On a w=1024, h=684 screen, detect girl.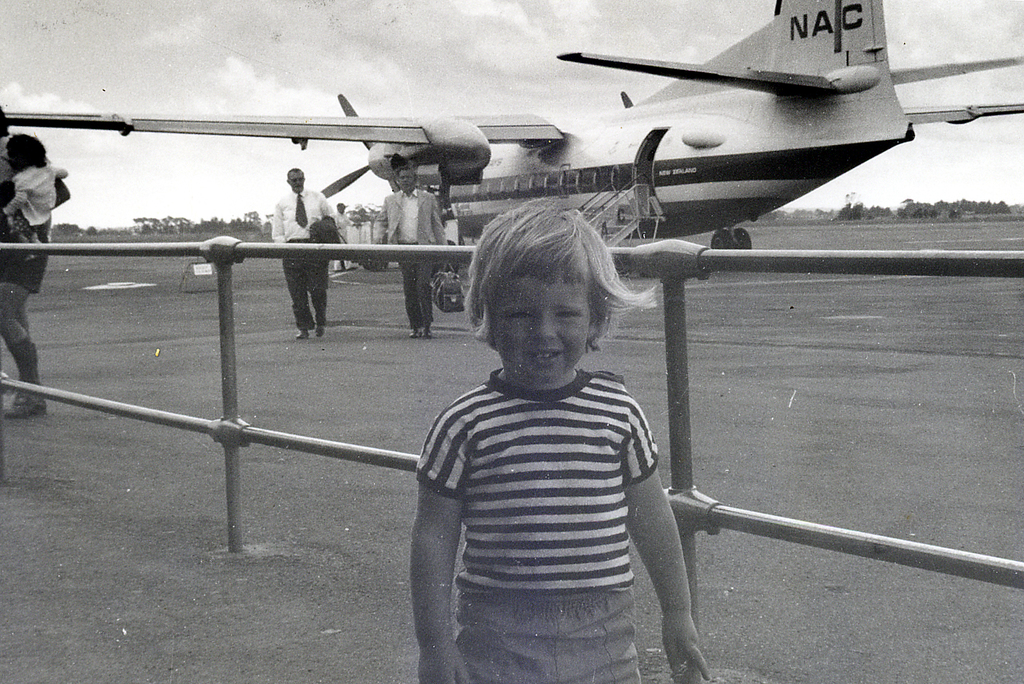
bbox(410, 198, 712, 682).
